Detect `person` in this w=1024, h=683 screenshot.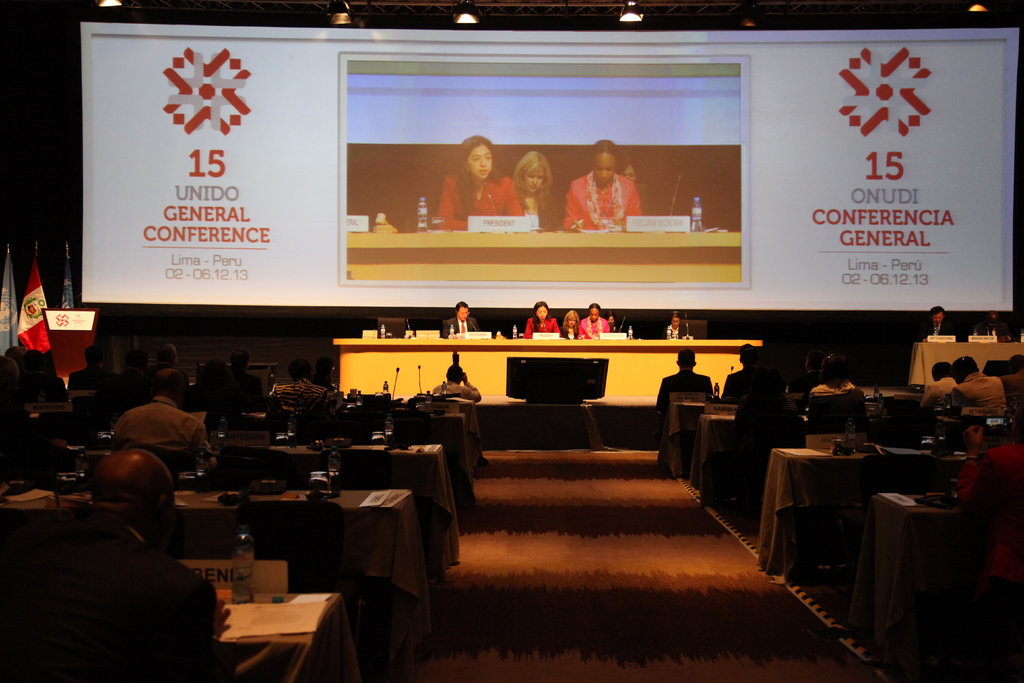
Detection: <box>811,352,863,399</box>.
